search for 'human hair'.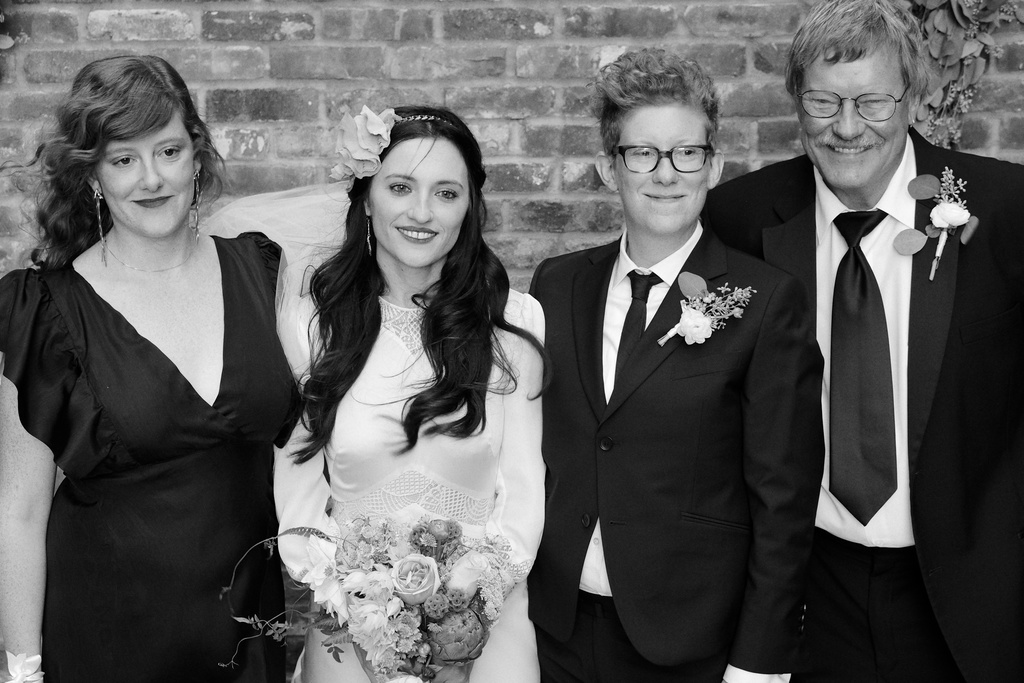
Found at select_region(286, 121, 521, 521).
